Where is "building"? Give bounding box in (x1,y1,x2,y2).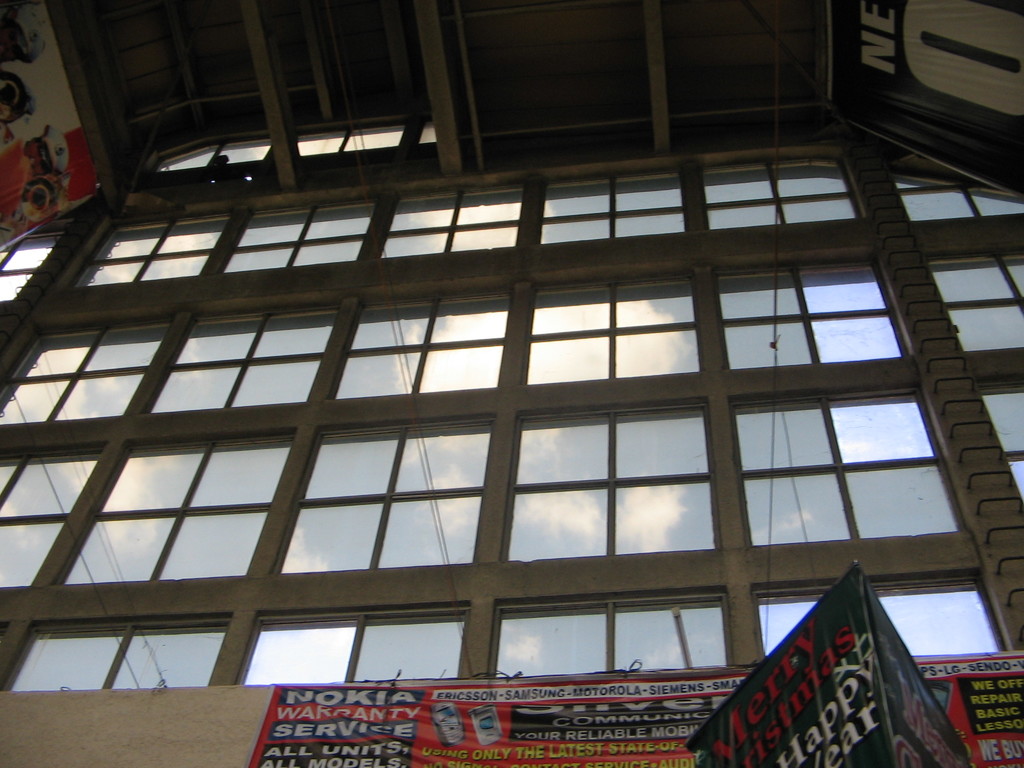
(0,3,1023,767).
